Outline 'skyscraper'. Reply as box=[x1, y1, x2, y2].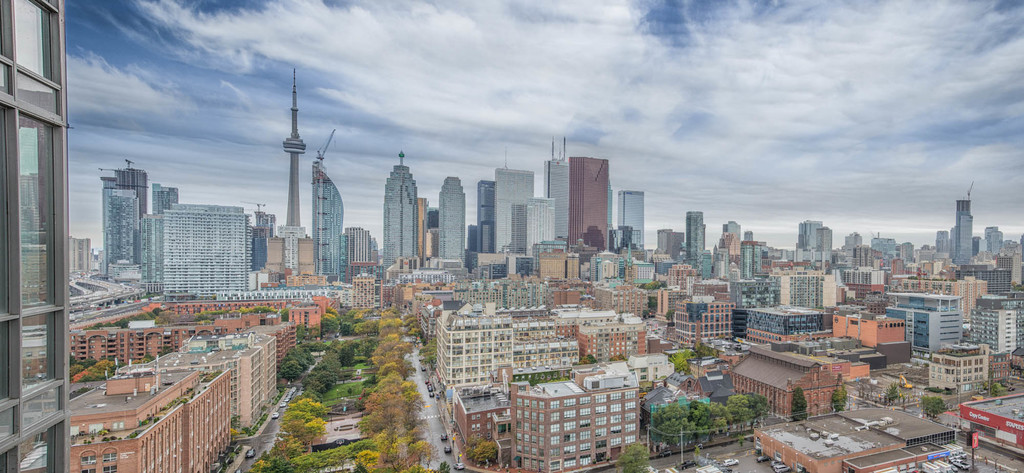
box=[307, 156, 350, 278].
